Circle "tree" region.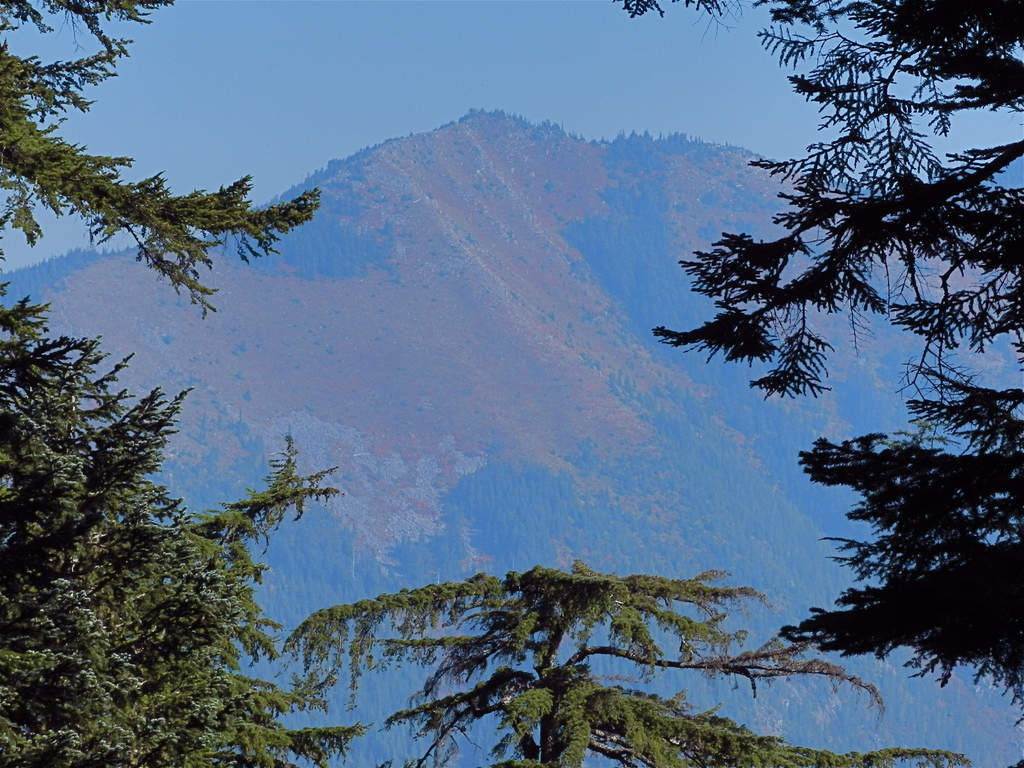
Region: rect(259, 559, 992, 767).
